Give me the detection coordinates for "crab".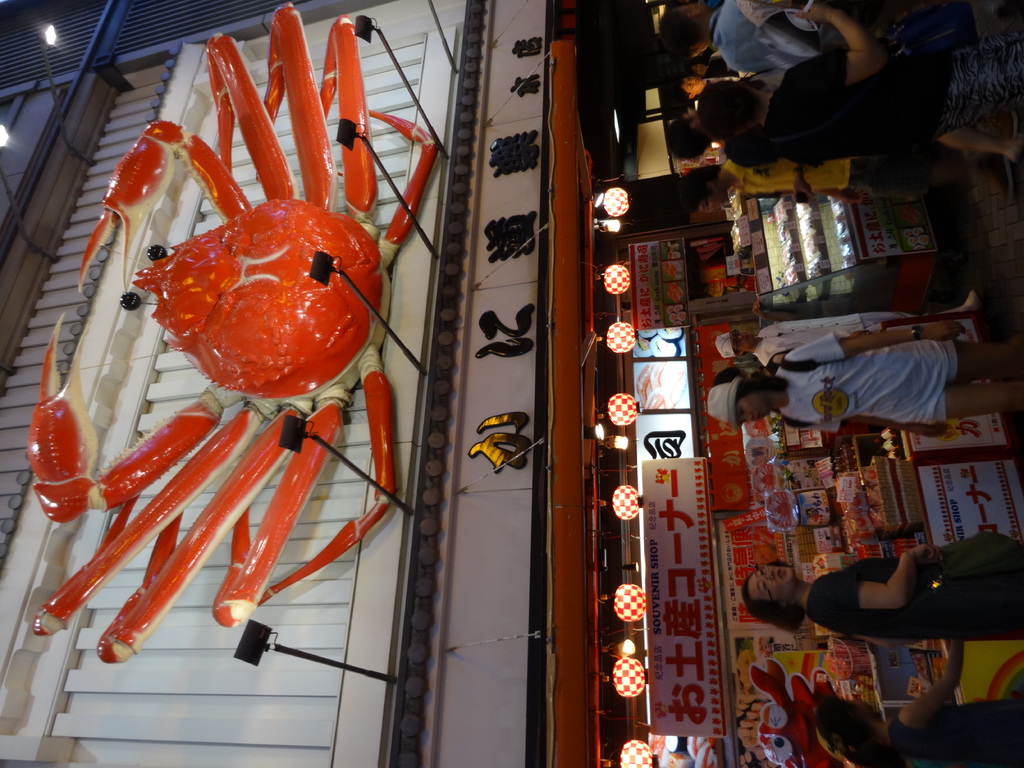
[left=12, top=0, right=458, bottom=669].
